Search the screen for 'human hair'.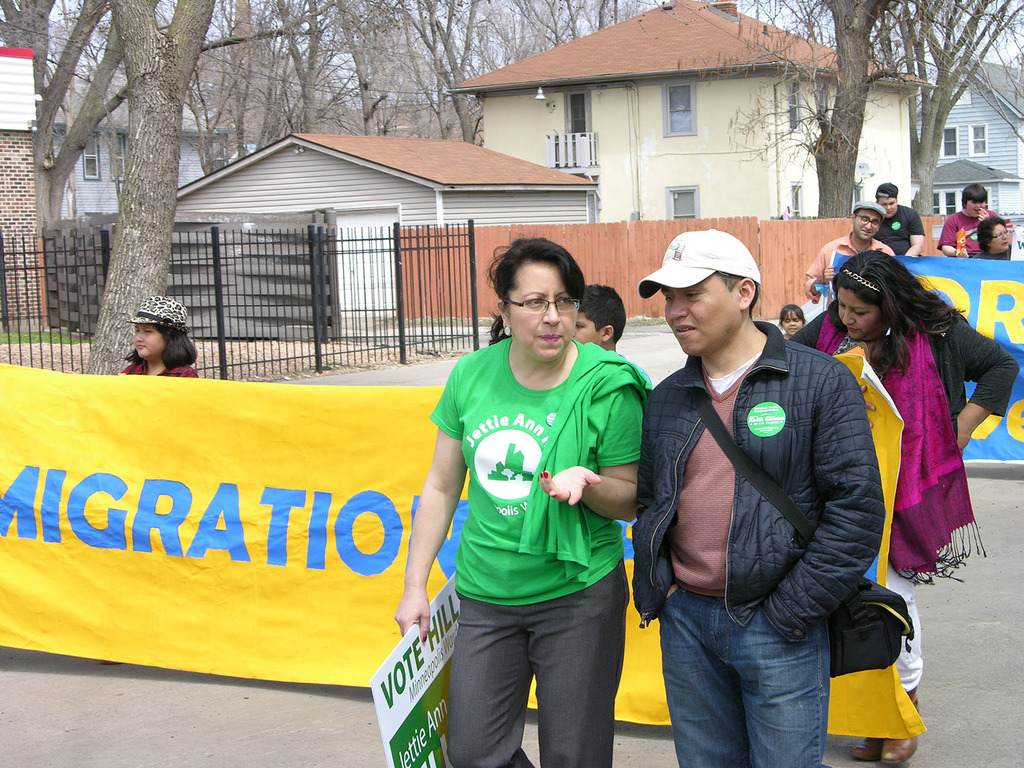
Found at [877, 195, 898, 201].
